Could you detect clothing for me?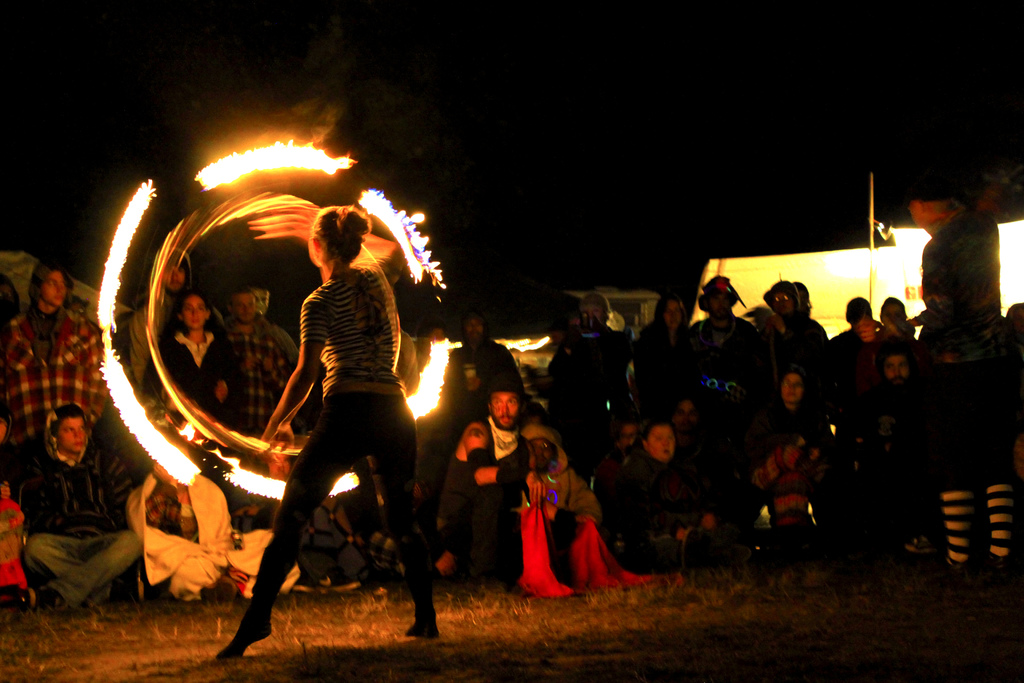
Detection result: <region>776, 314, 830, 393</region>.
